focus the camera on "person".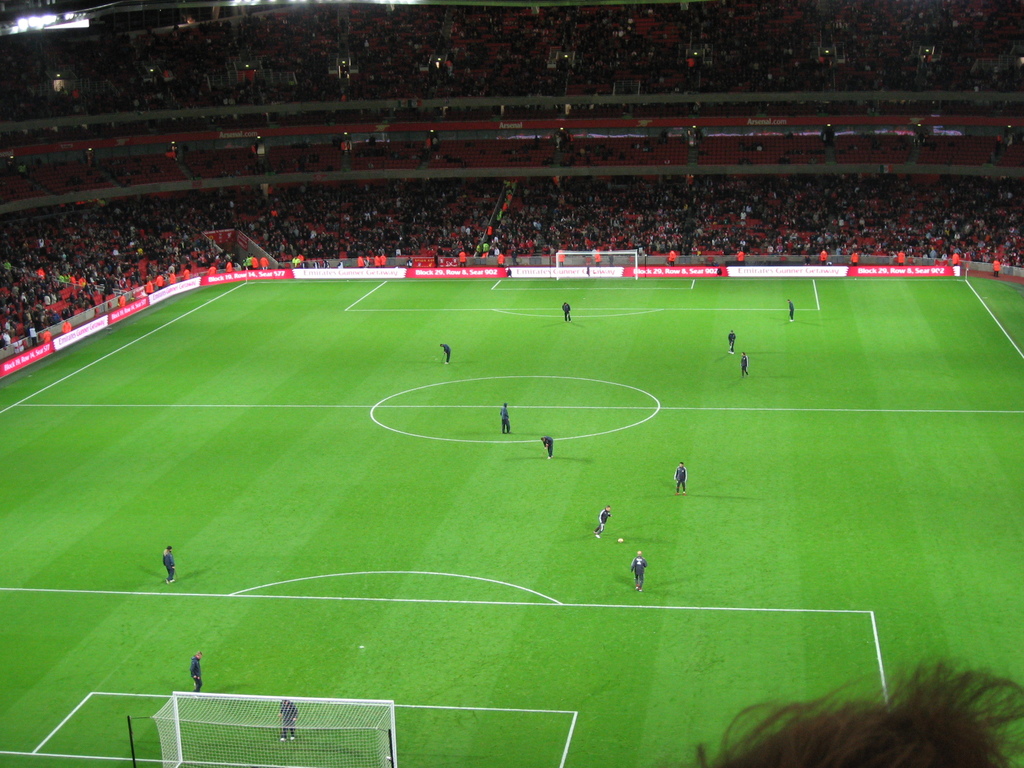
Focus region: [x1=540, y1=436, x2=556, y2=461].
